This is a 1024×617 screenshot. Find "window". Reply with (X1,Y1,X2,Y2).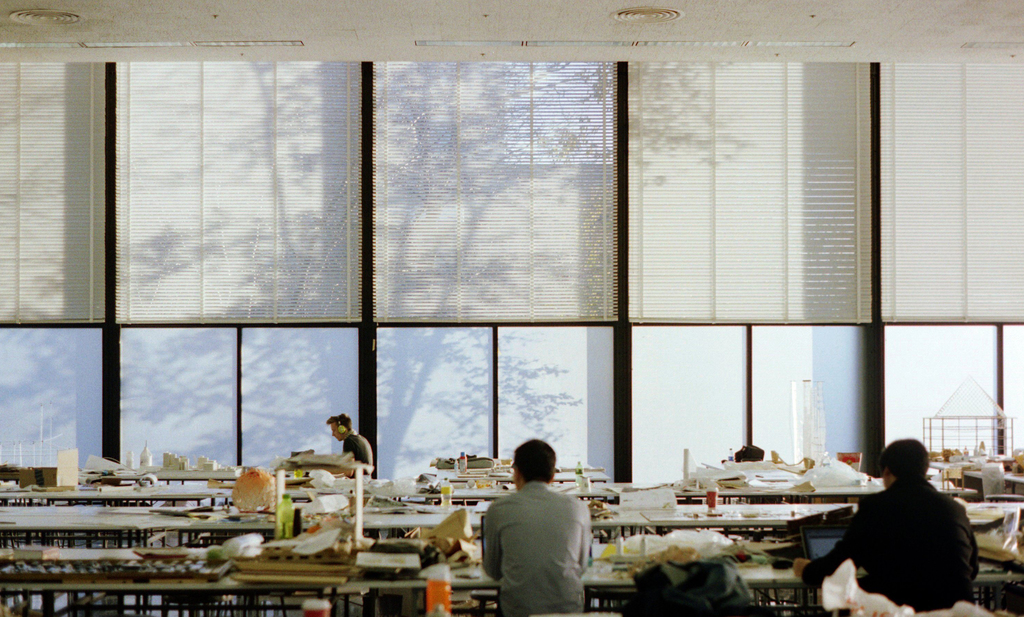
(0,43,114,321).
